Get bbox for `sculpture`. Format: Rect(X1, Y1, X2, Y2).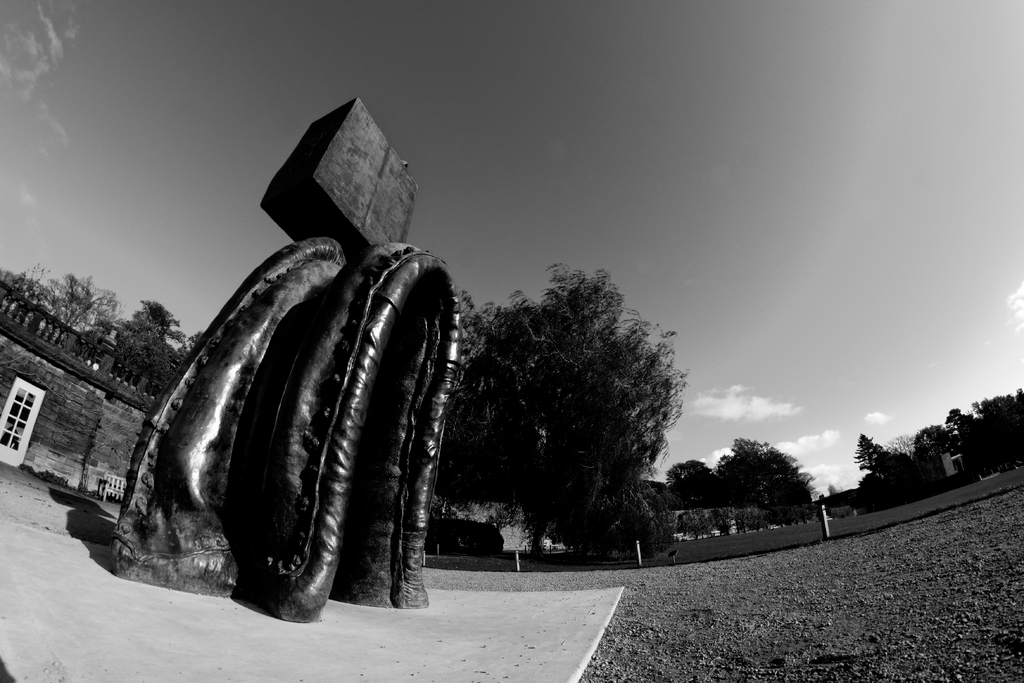
Rect(113, 124, 487, 614).
